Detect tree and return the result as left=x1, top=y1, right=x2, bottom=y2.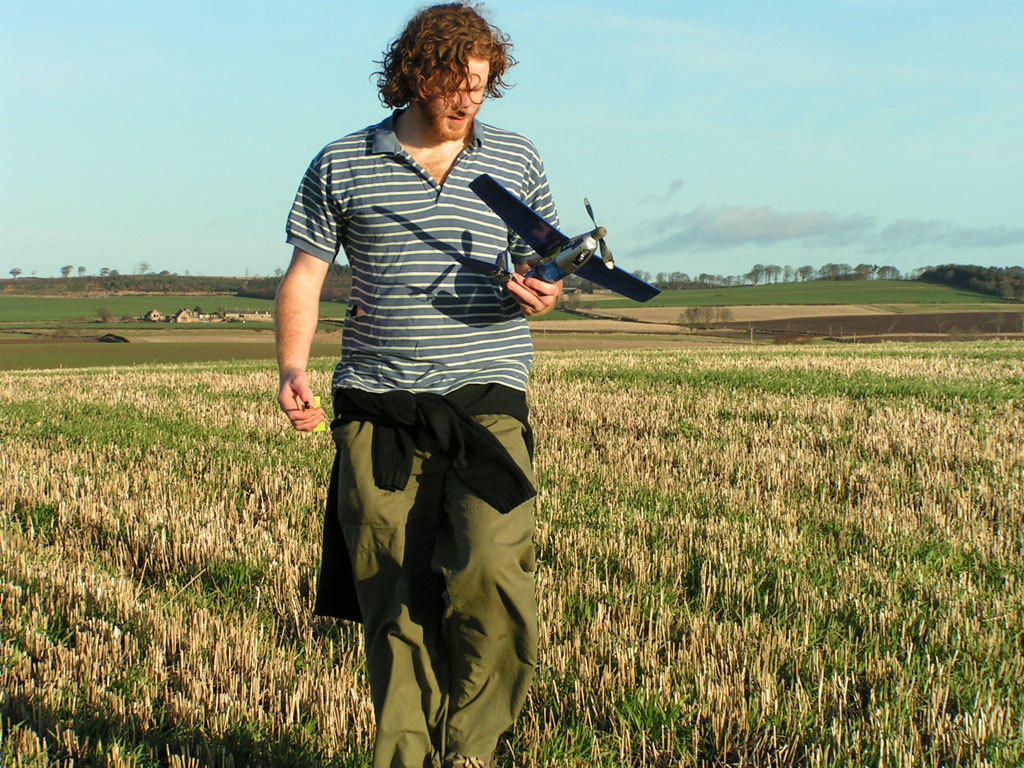
left=750, top=266, right=765, bottom=282.
